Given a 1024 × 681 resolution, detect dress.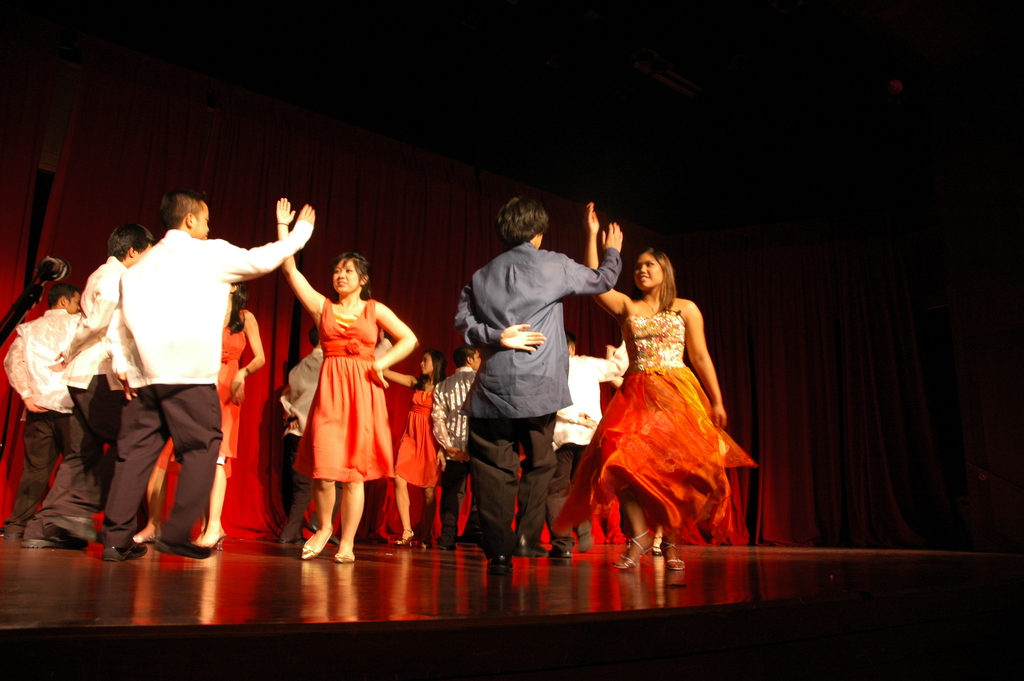
box(294, 299, 394, 482).
